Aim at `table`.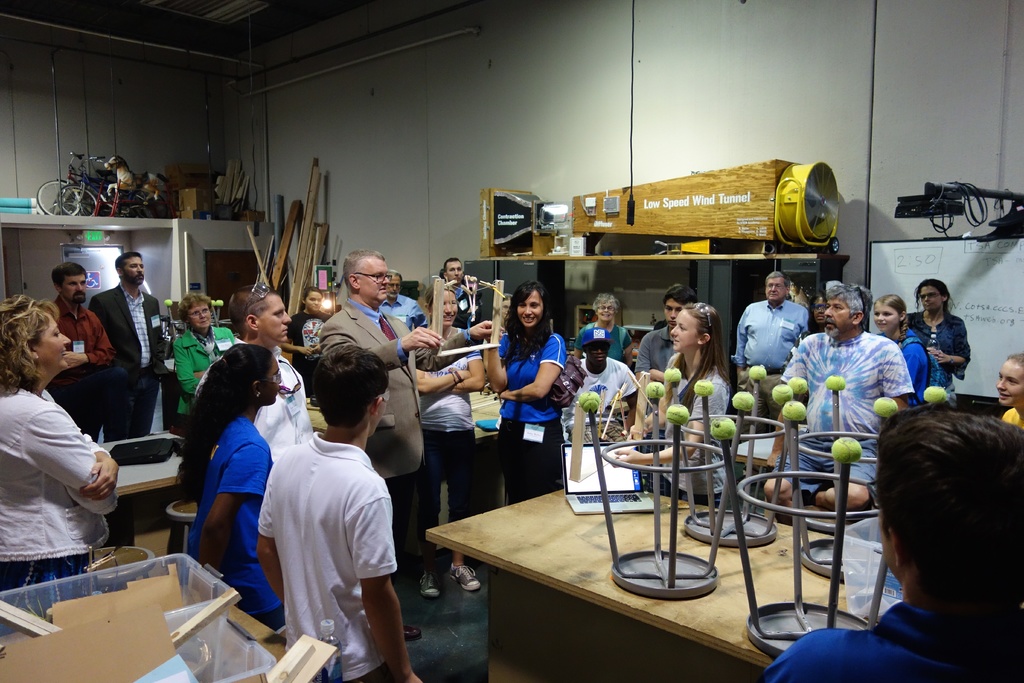
Aimed at x1=98 y1=428 x2=180 y2=498.
